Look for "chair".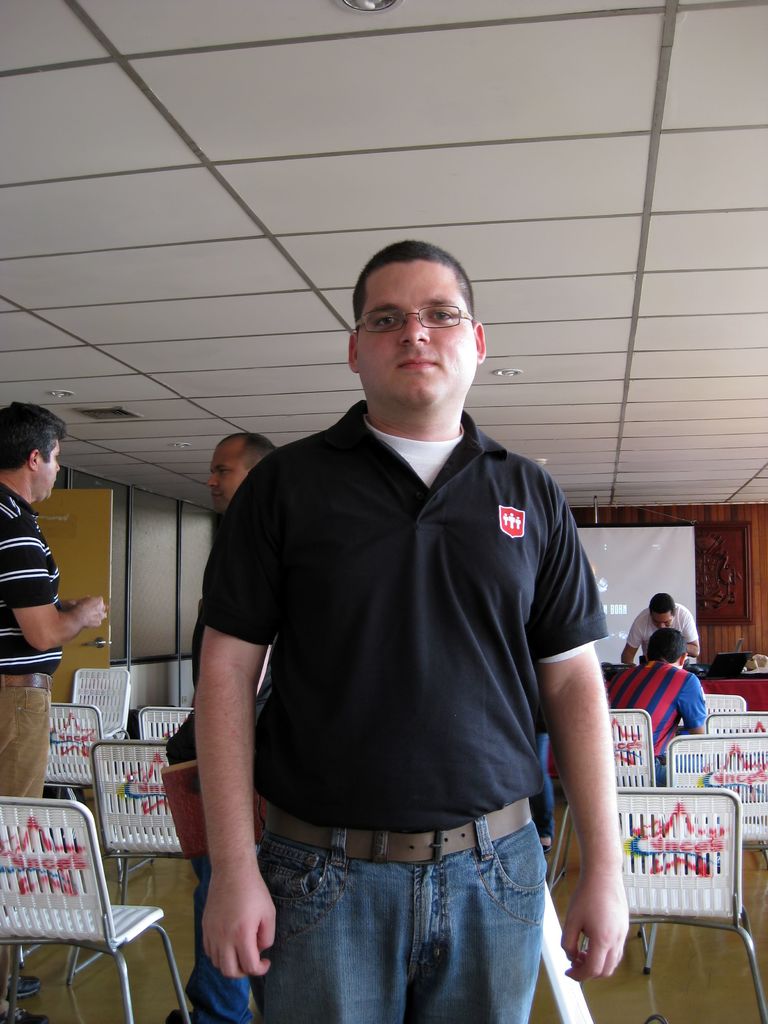
Found: [0, 793, 196, 1023].
